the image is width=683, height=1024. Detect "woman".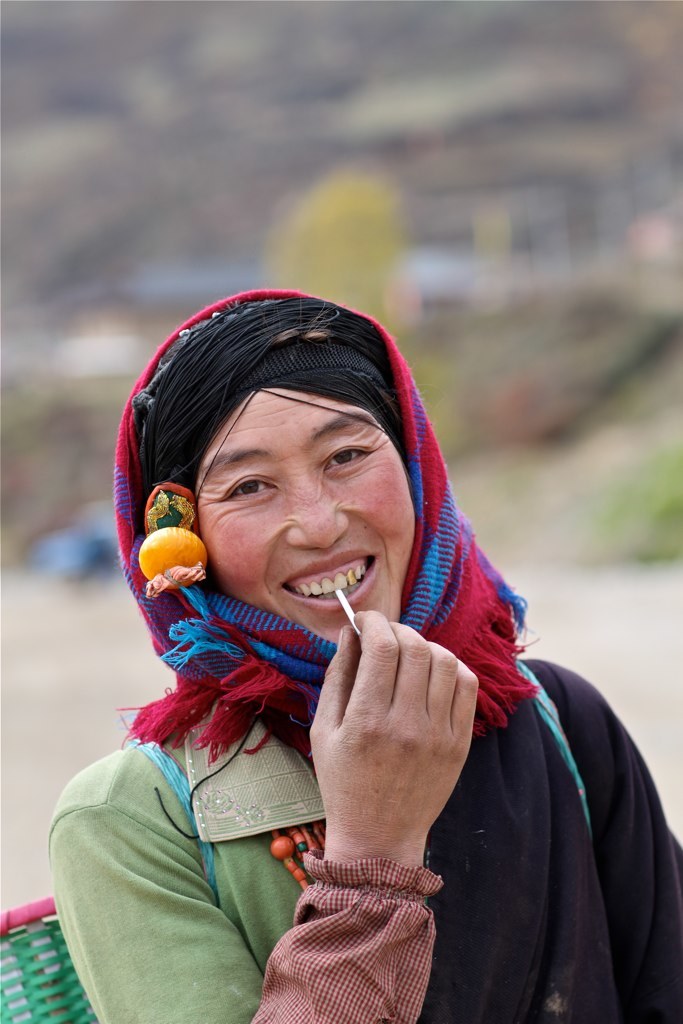
Detection: BBox(47, 286, 682, 1023).
